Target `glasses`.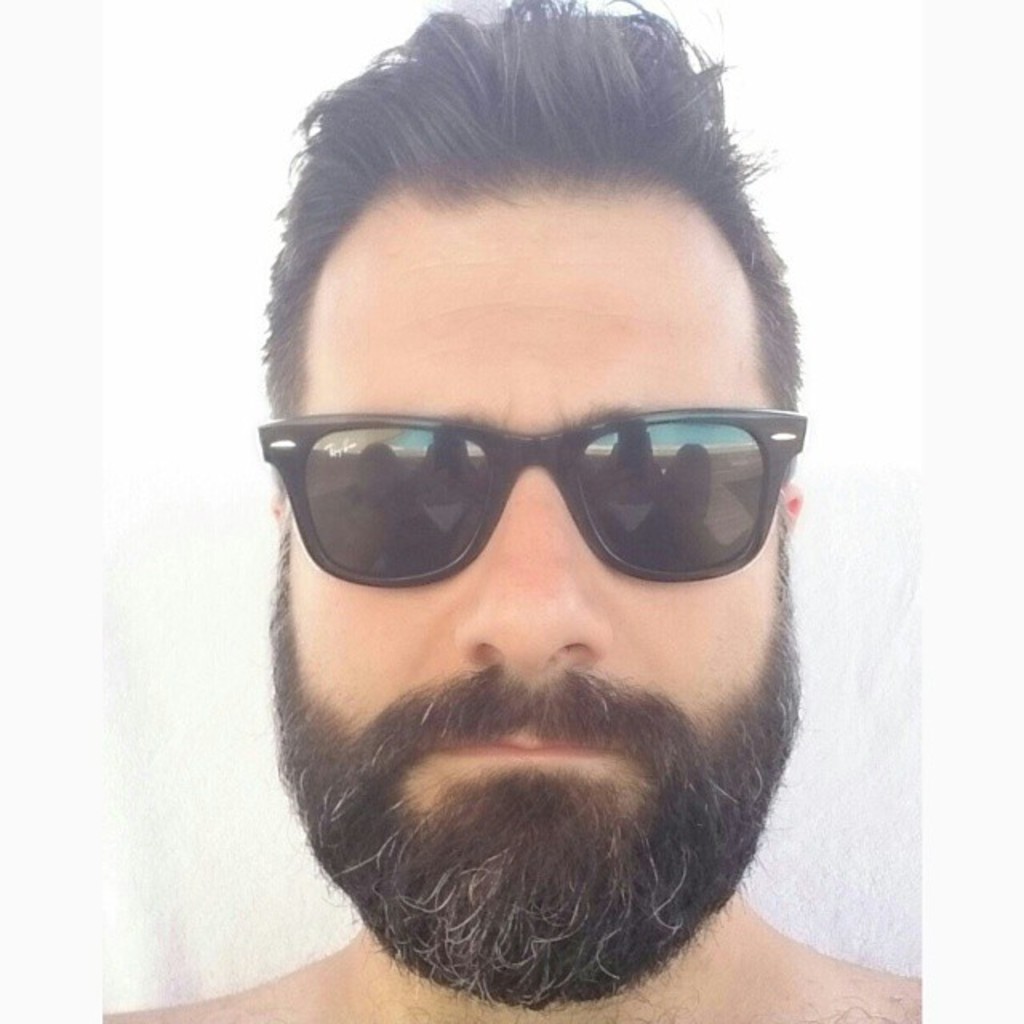
Target region: 256, 406, 822, 598.
